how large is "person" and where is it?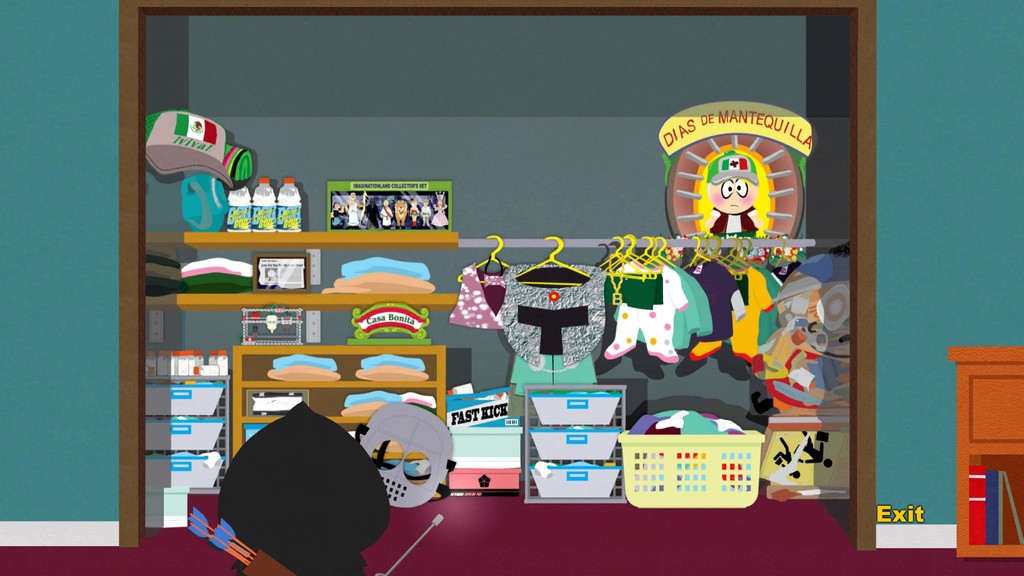
Bounding box: 372 196 395 232.
